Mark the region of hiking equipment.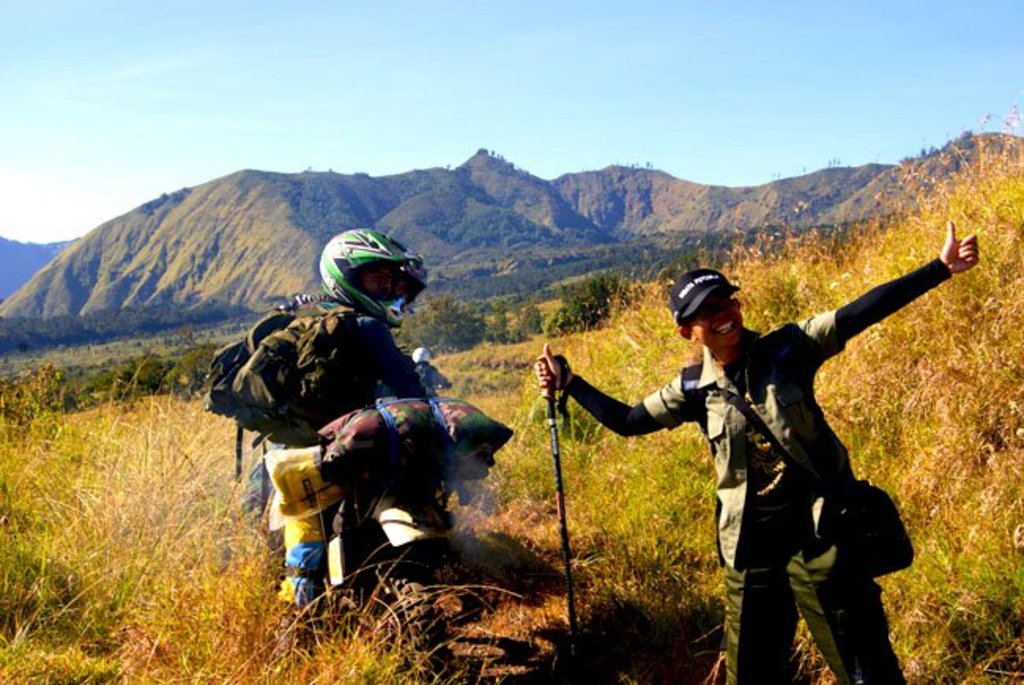
Region: x1=537, y1=348, x2=575, y2=674.
